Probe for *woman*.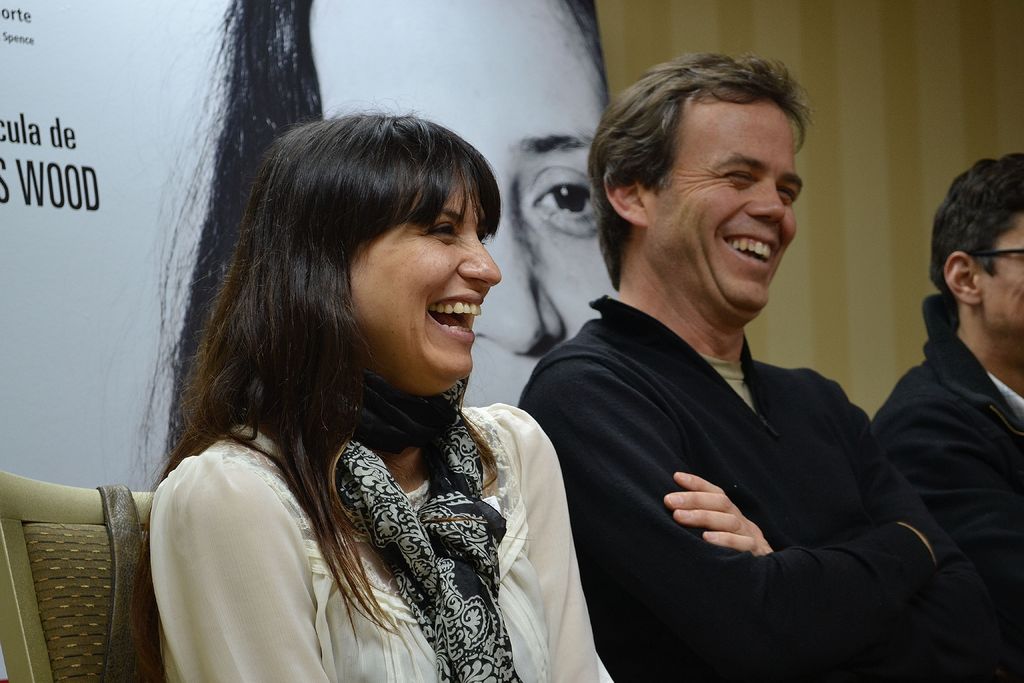
Probe result: bbox(137, 94, 613, 682).
